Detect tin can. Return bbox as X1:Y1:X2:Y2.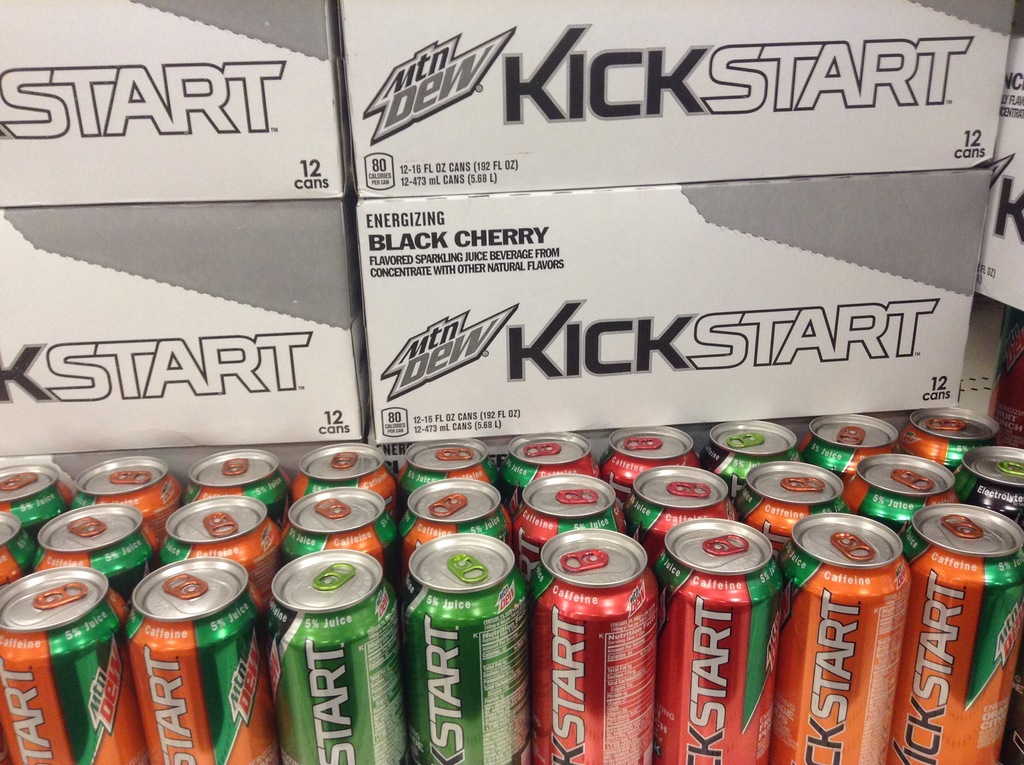
996:645:1023:764.
